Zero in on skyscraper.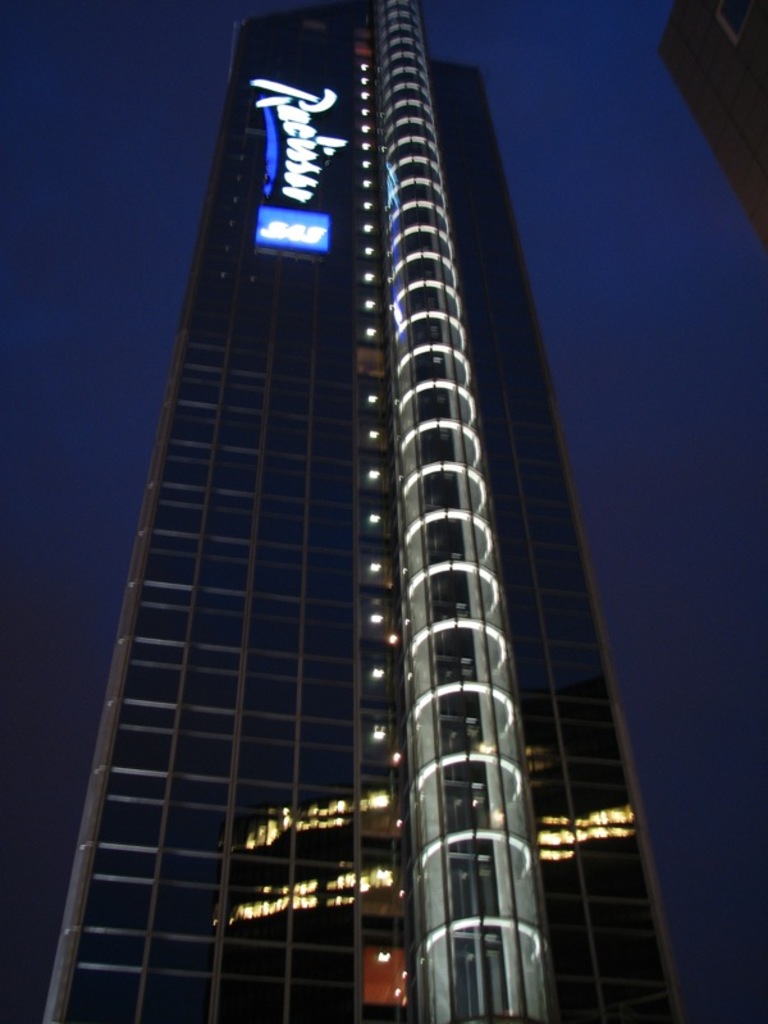
Zeroed in: {"left": 35, "top": 0, "right": 685, "bottom": 1020}.
